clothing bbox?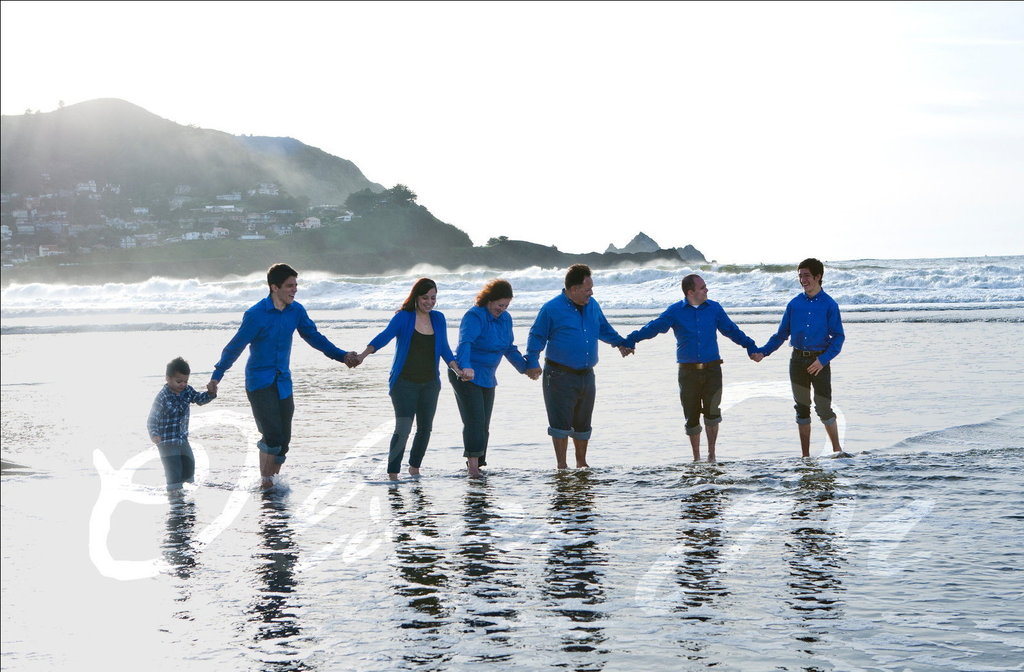
select_region(366, 297, 451, 471)
